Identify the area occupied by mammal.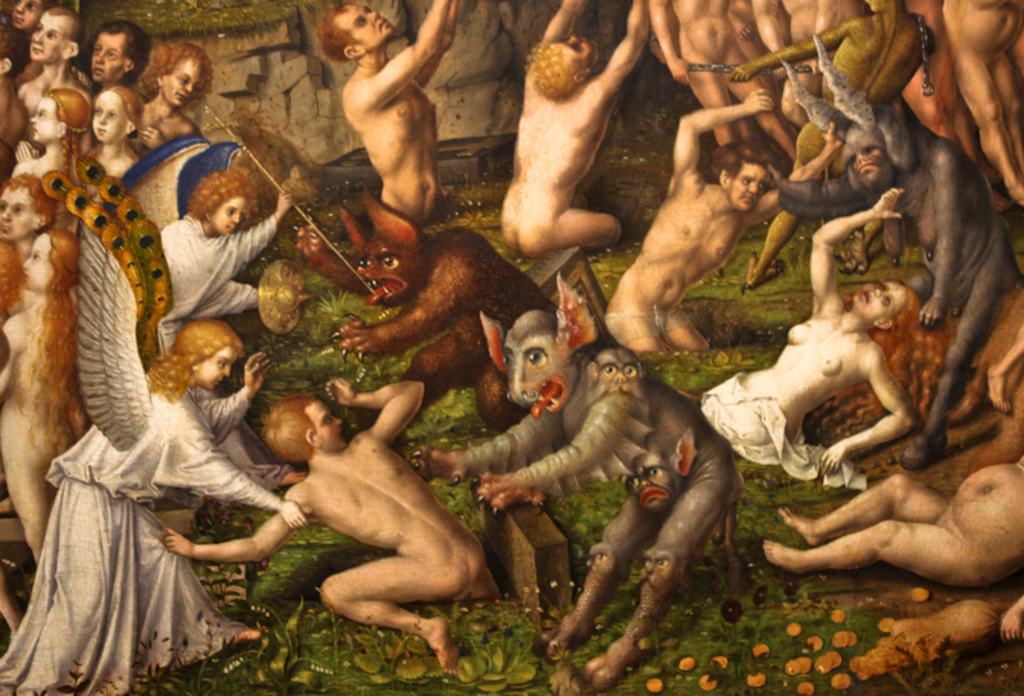
Area: [x1=494, y1=0, x2=655, y2=251].
